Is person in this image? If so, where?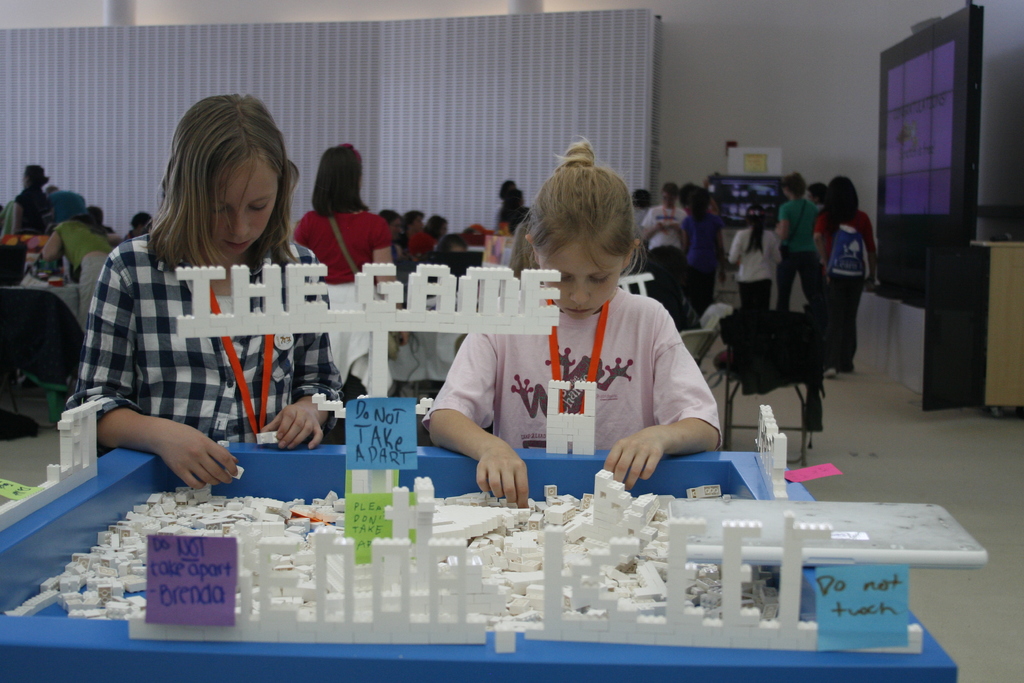
Yes, at x1=638 y1=181 x2=685 y2=327.
